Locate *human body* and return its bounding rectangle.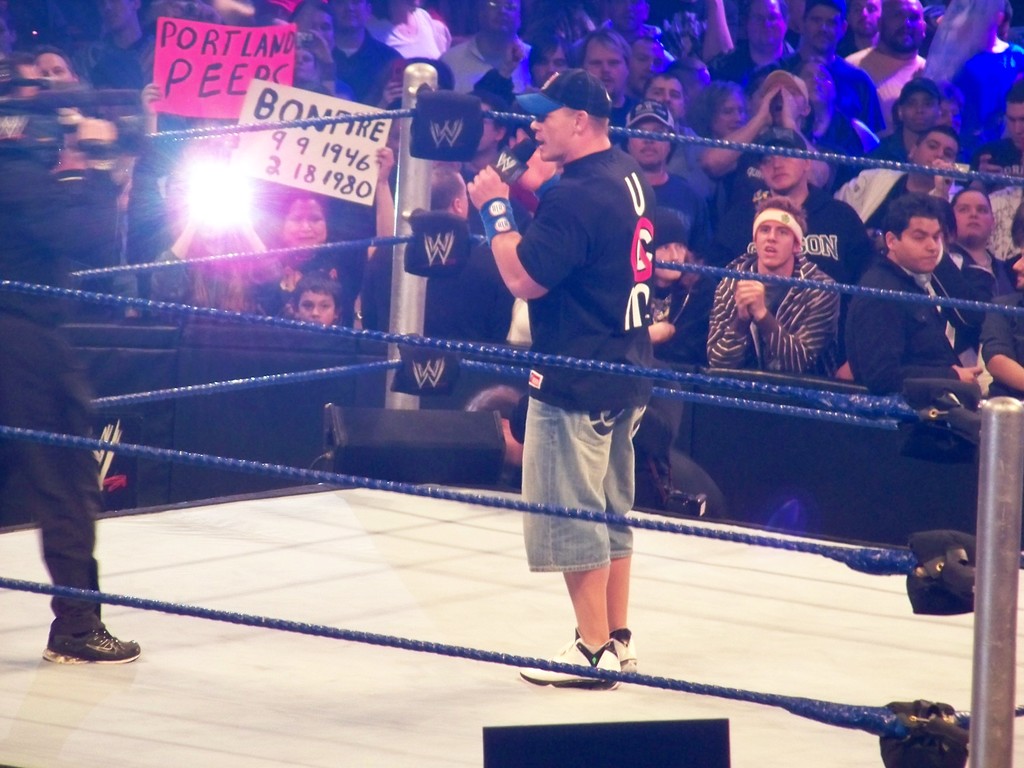
(845,175,991,412).
